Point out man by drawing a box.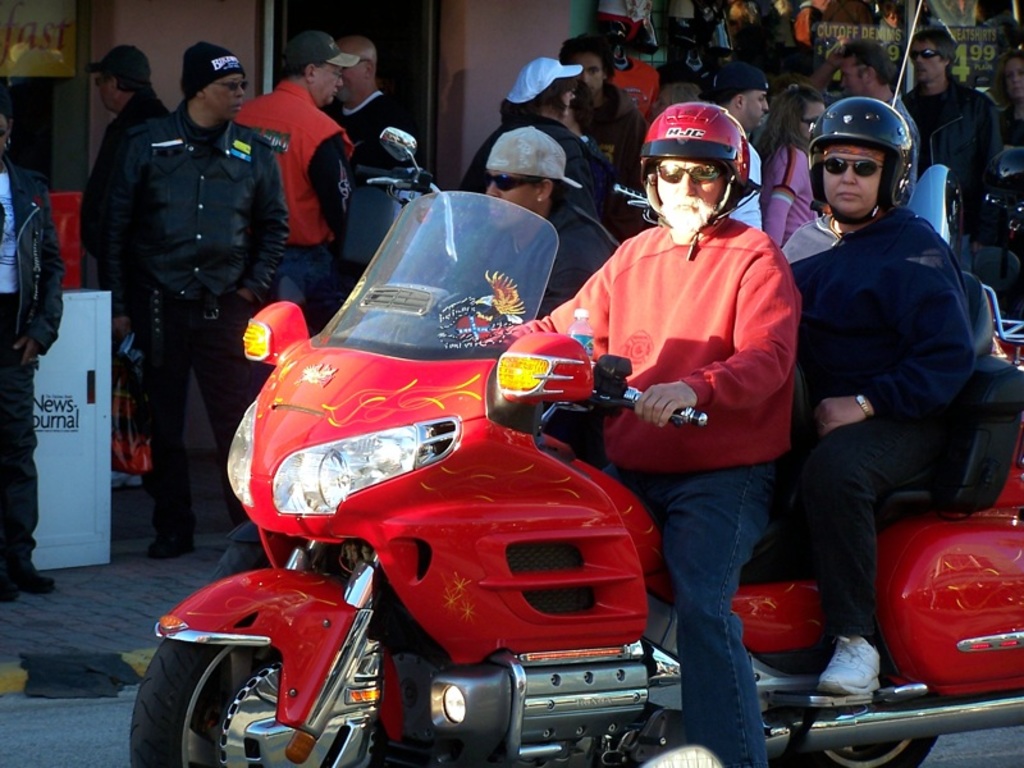
detection(97, 56, 298, 559).
